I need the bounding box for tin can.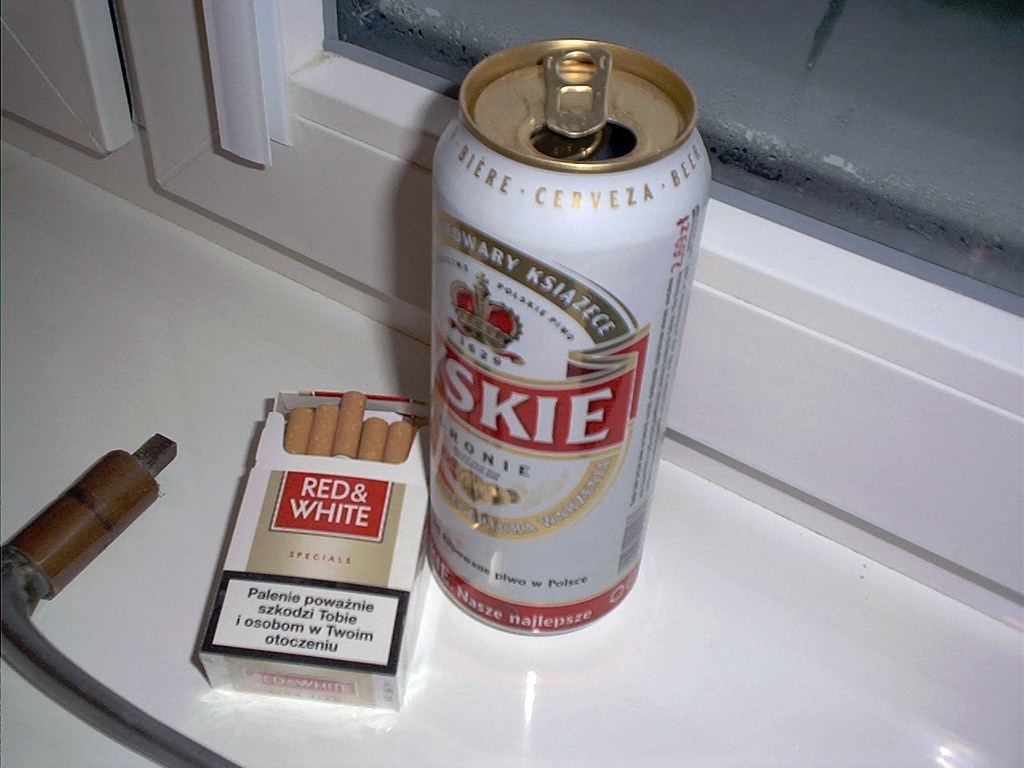
Here it is: pyautogui.locateOnScreen(427, 31, 714, 628).
